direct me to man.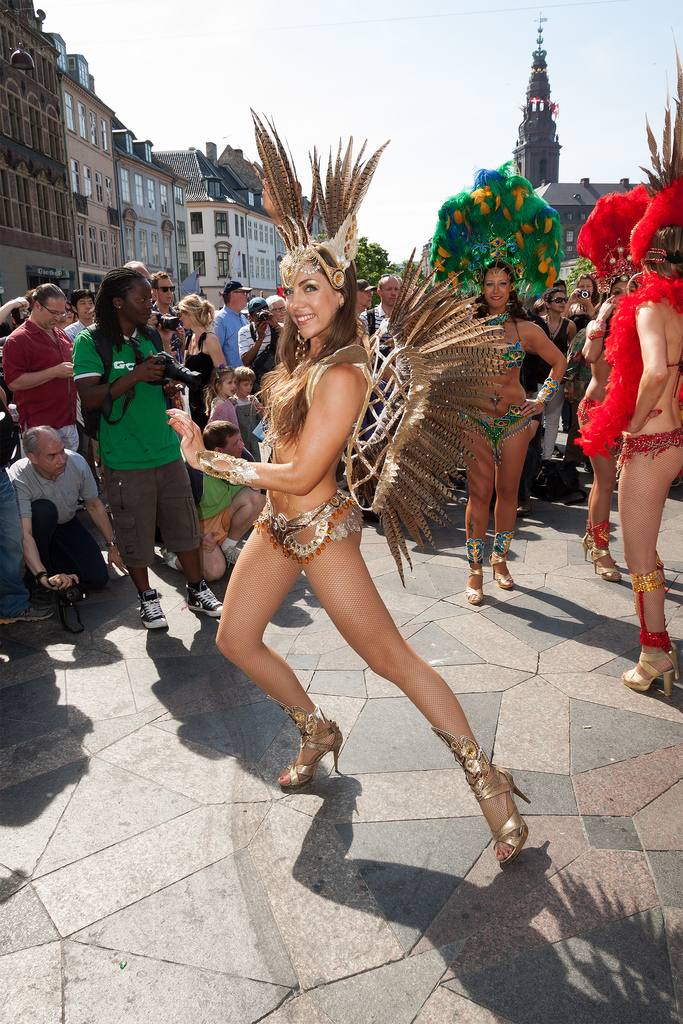
Direction: select_region(0, 273, 99, 463).
